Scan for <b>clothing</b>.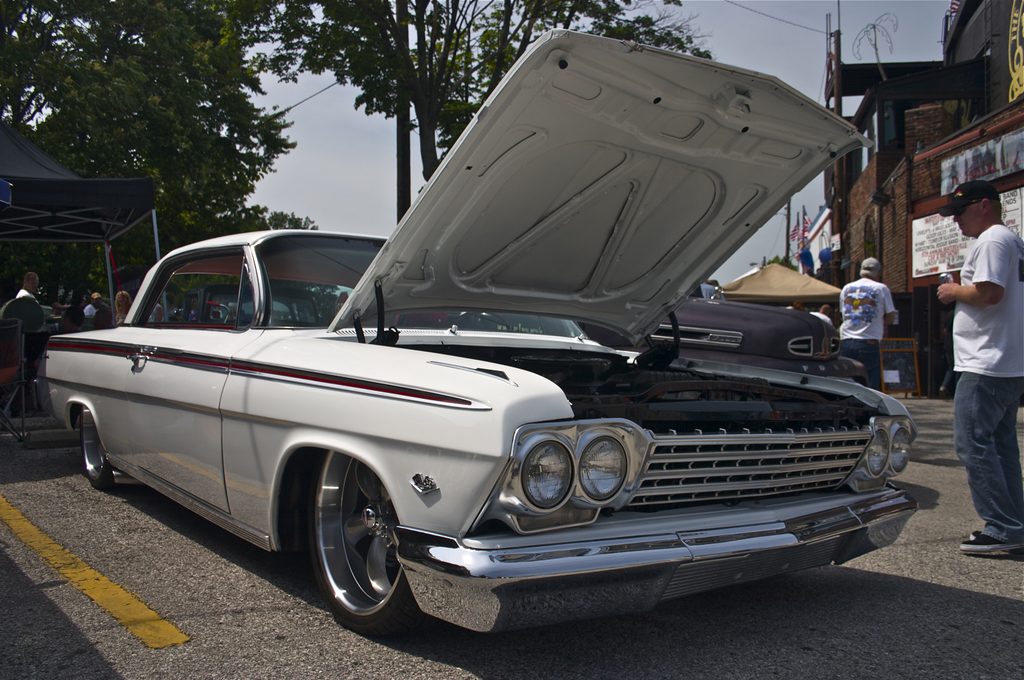
Scan result: [left=952, top=222, right=1023, bottom=540].
